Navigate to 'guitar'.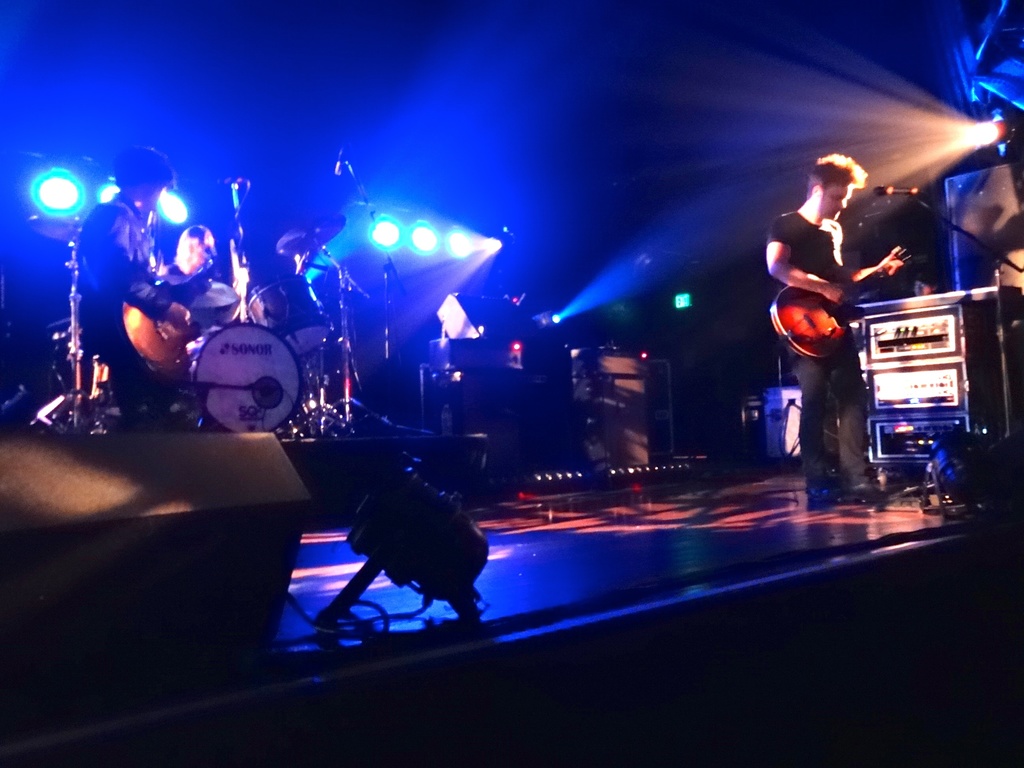
Navigation target: [x1=126, y1=264, x2=220, y2=378].
